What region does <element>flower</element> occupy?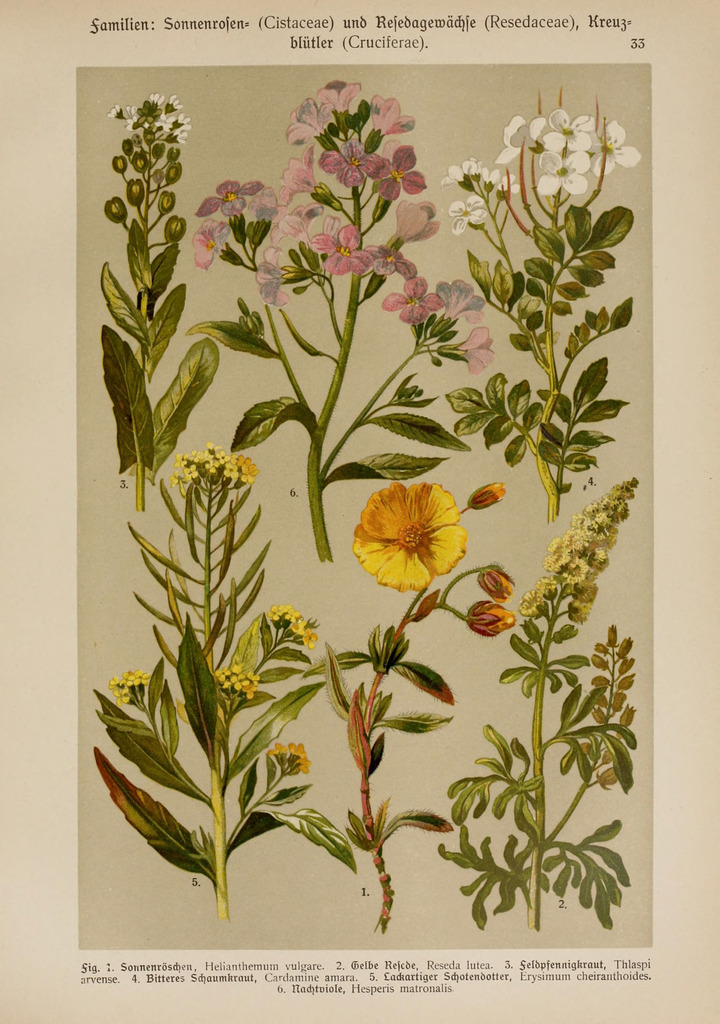
[x1=449, y1=195, x2=487, y2=232].
